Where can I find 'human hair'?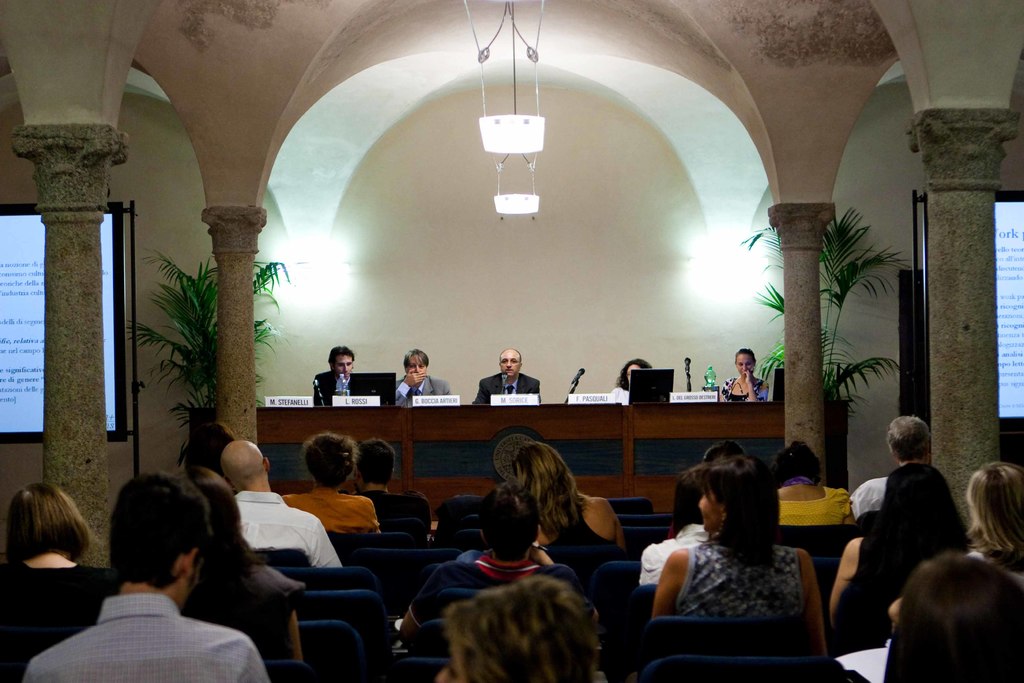
You can find it at detection(614, 357, 648, 390).
